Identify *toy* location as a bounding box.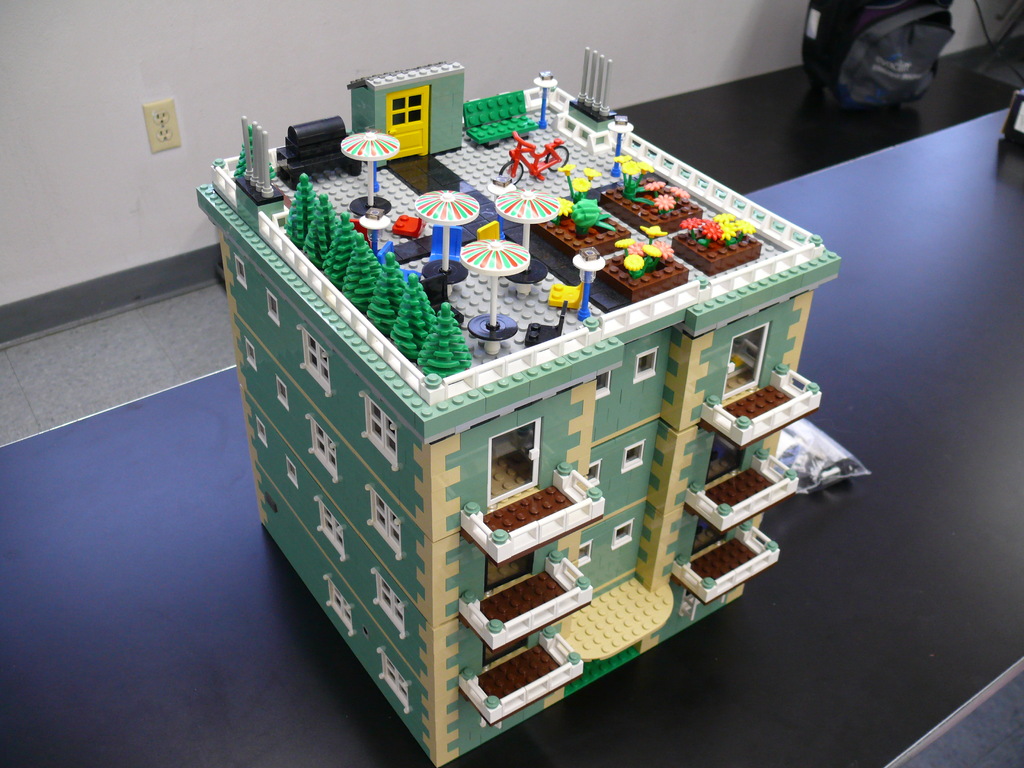
box(281, 172, 321, 251).
